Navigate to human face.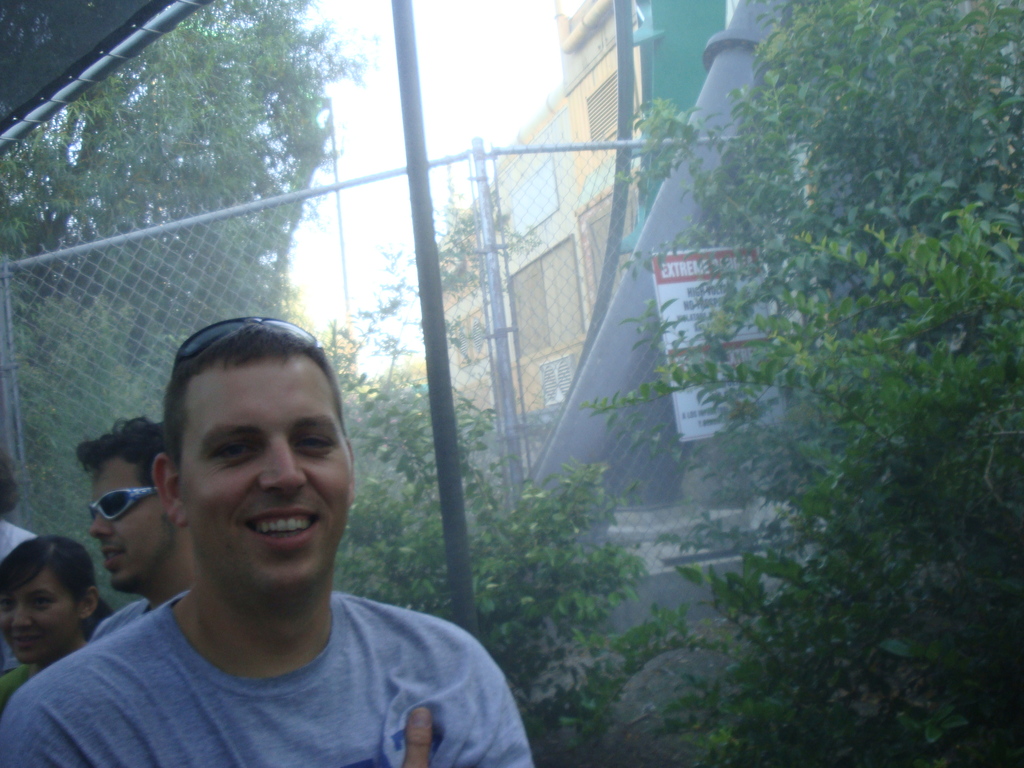
Navigation target: 0, 567, 77, 659.
